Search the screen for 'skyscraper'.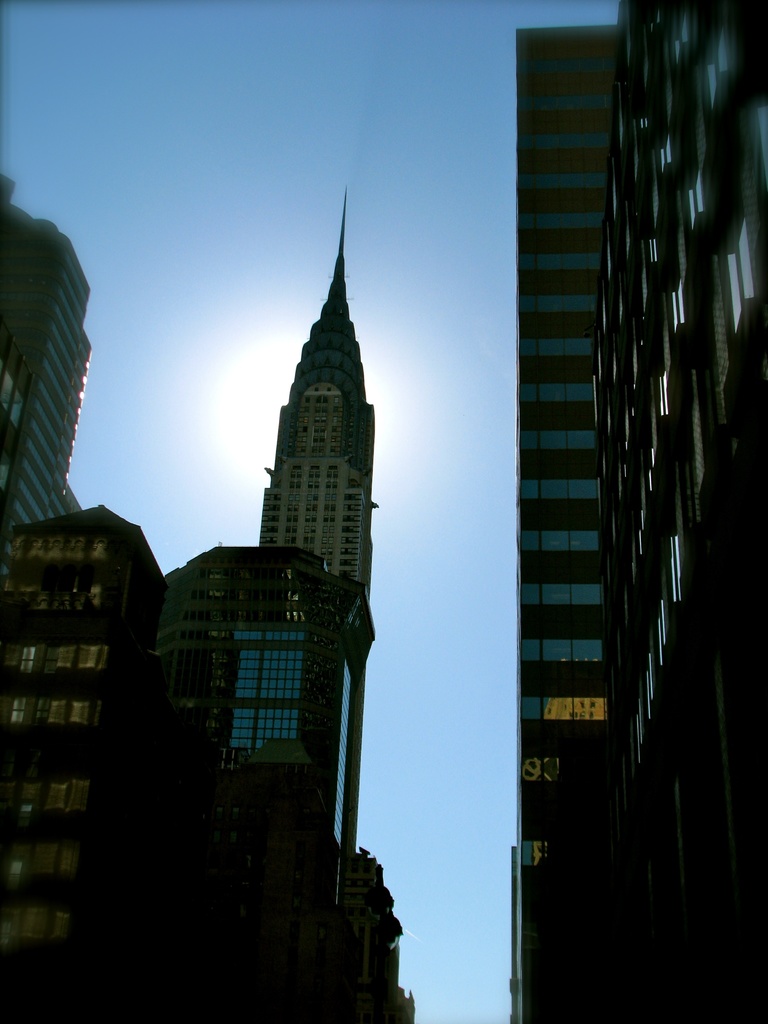
Found at bbox=[250, 197, 382, 610].
